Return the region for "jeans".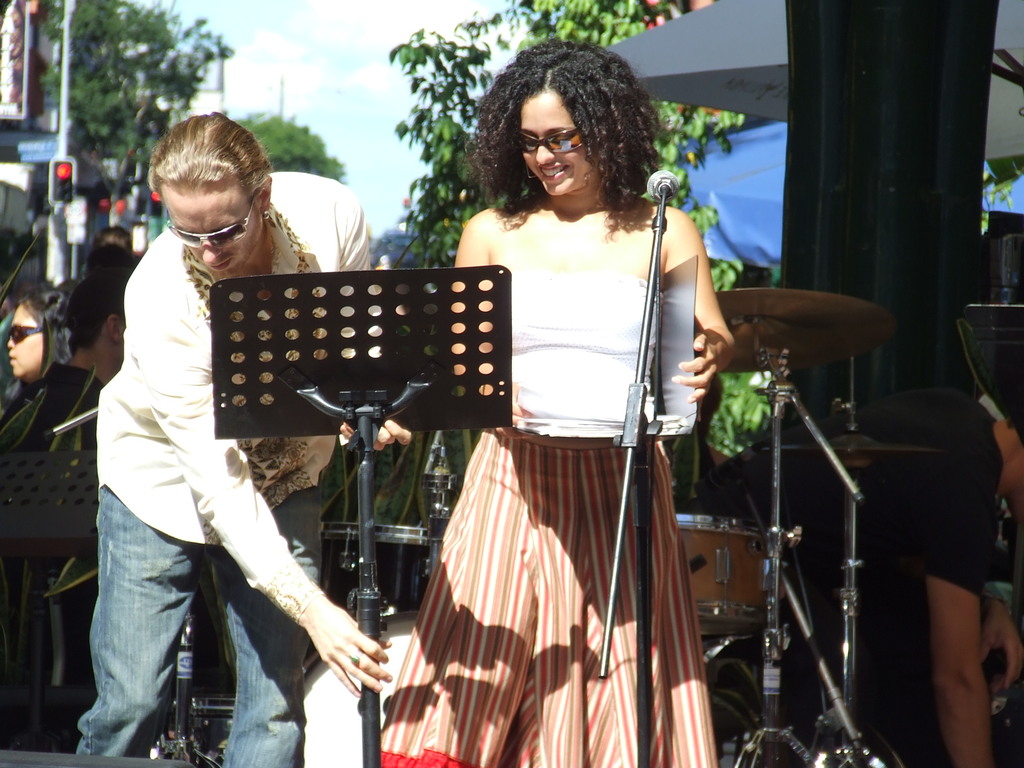
locate(69, 506, 233, 753).
